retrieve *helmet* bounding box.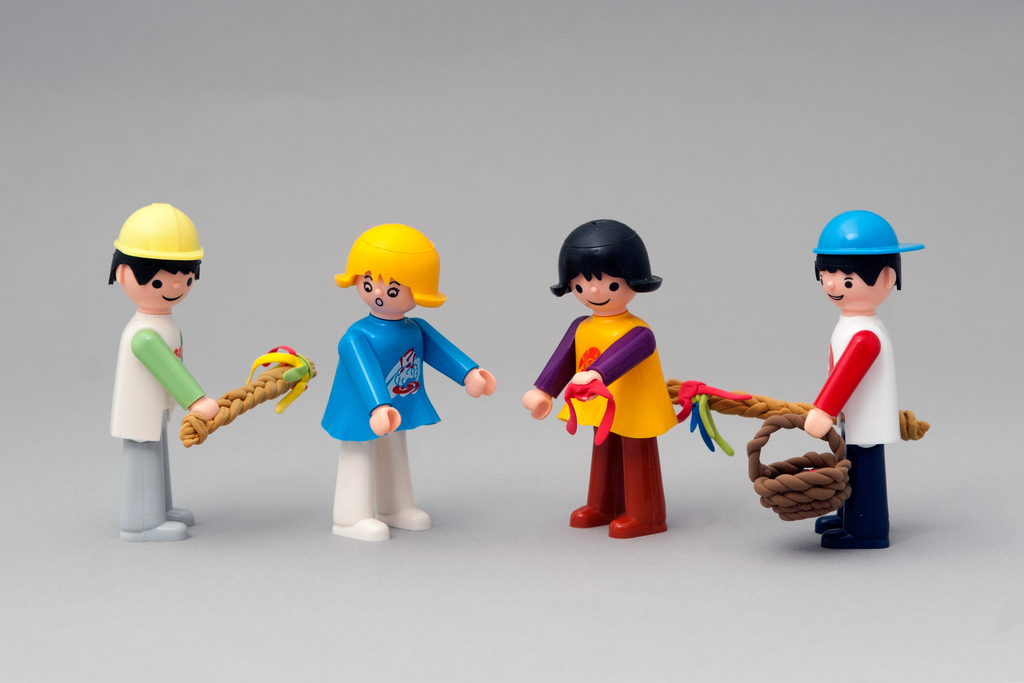
Bounding box: <box>549,220,671,314</box>.
